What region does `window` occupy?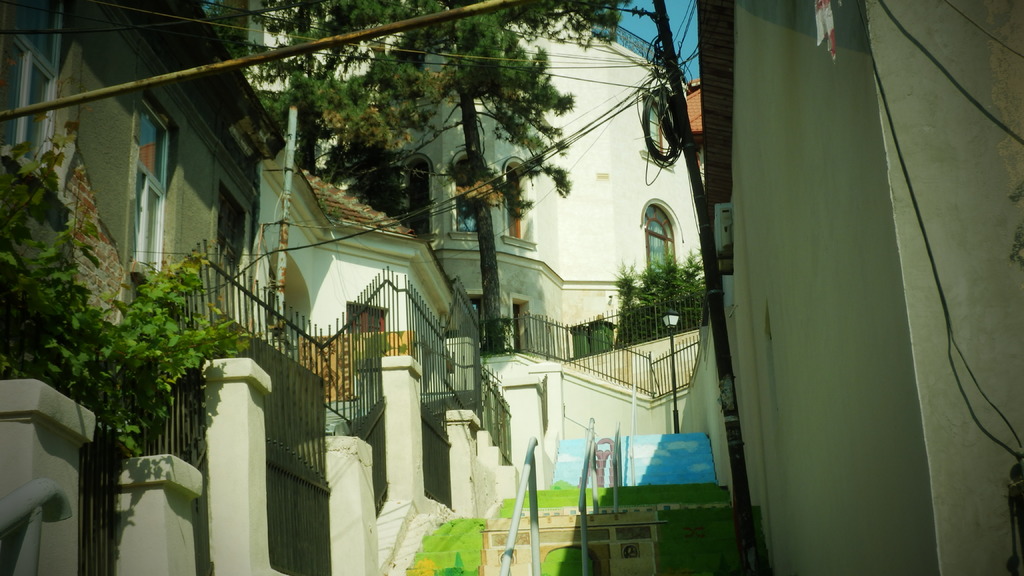
(x1=447, y1=140, x2=483, y2=243).
